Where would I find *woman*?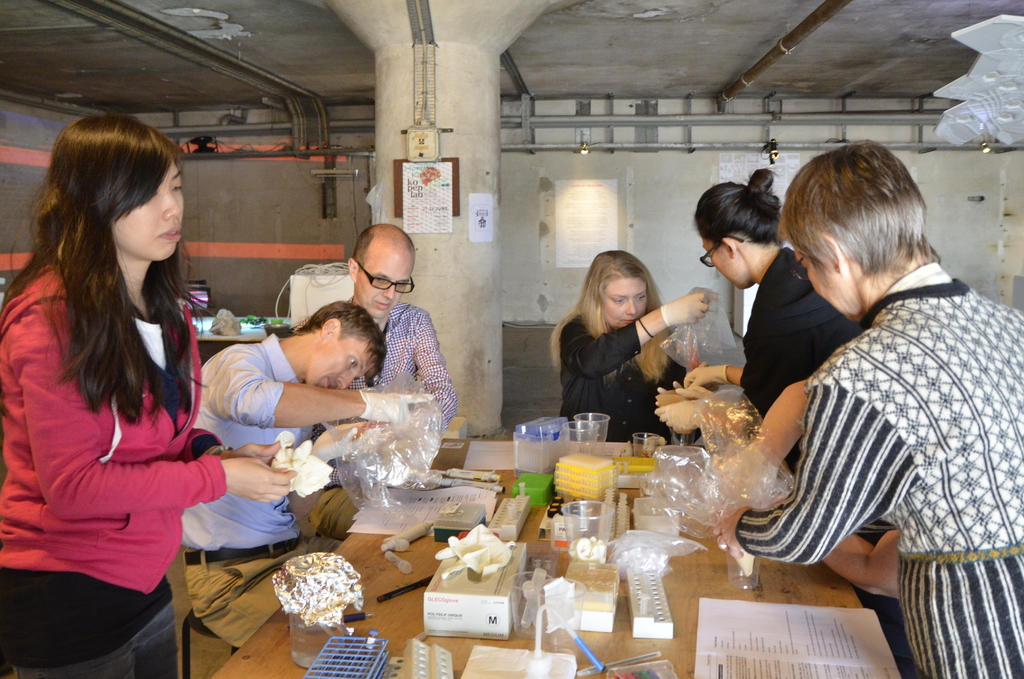
At region(0, 112, 301, 678).
